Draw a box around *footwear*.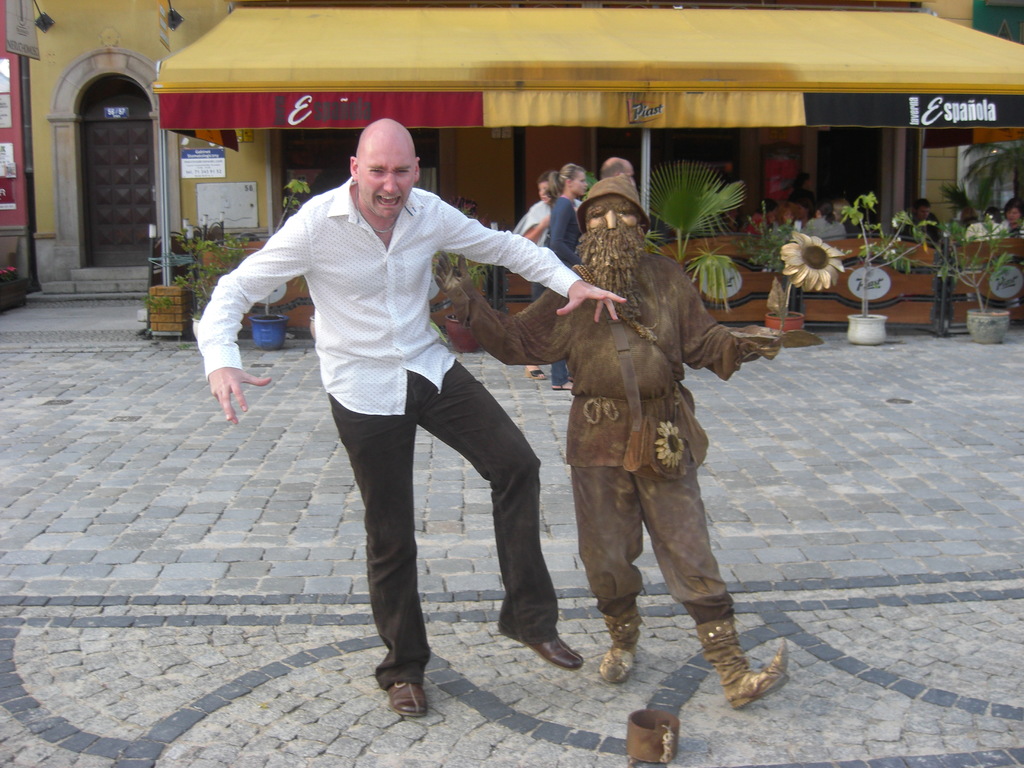
(x1=381, y1=686, x2=428, y2=717).
